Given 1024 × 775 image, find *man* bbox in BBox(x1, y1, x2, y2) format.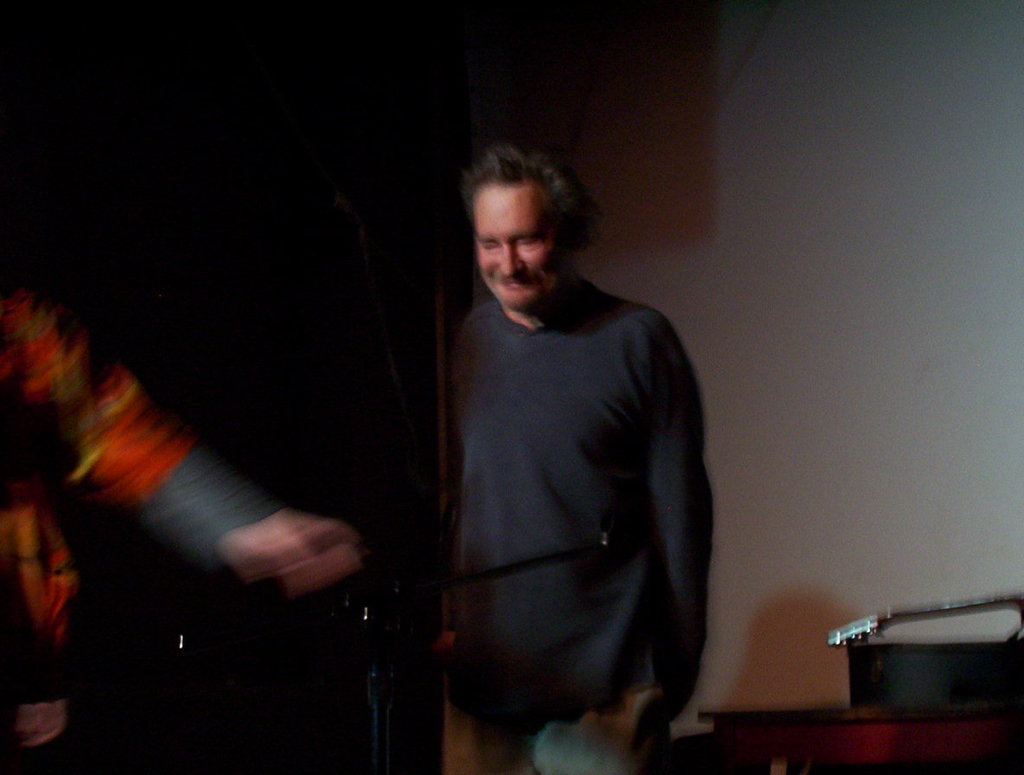
BBox(450, 137, 719, 774).
